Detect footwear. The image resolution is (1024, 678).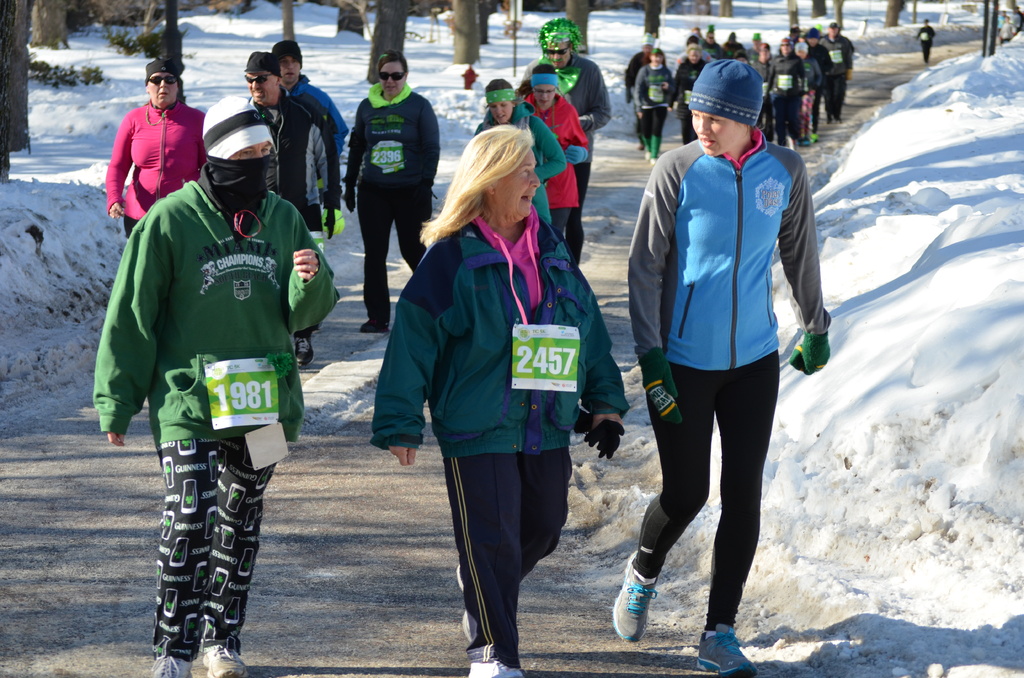
region(356, 316, 388, 335).
